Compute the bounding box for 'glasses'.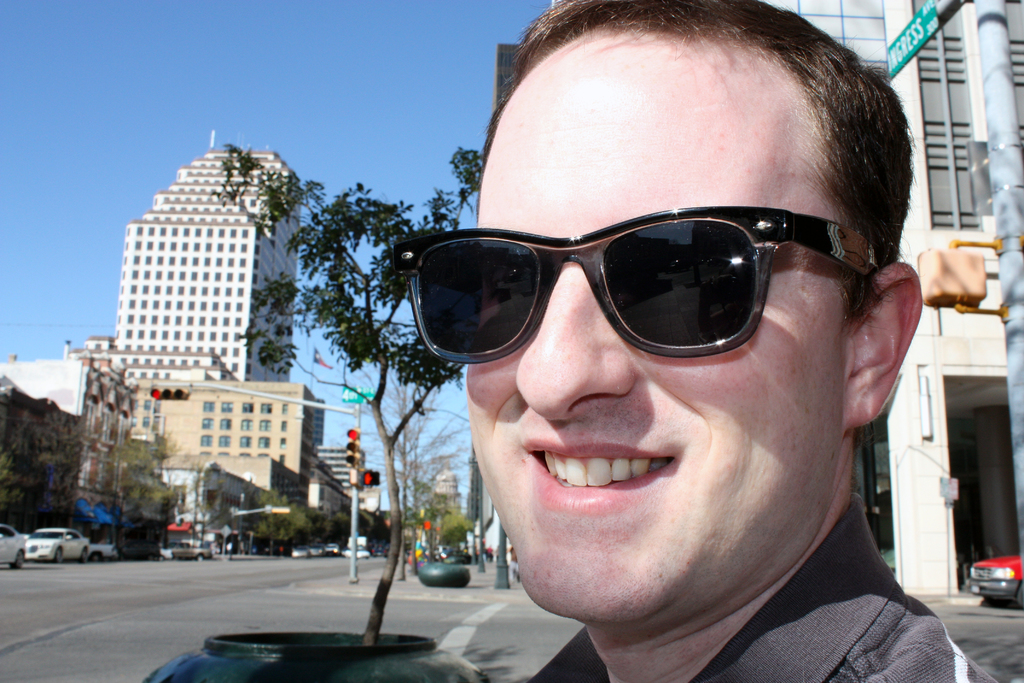
box=[385, 210, 889, 374].
